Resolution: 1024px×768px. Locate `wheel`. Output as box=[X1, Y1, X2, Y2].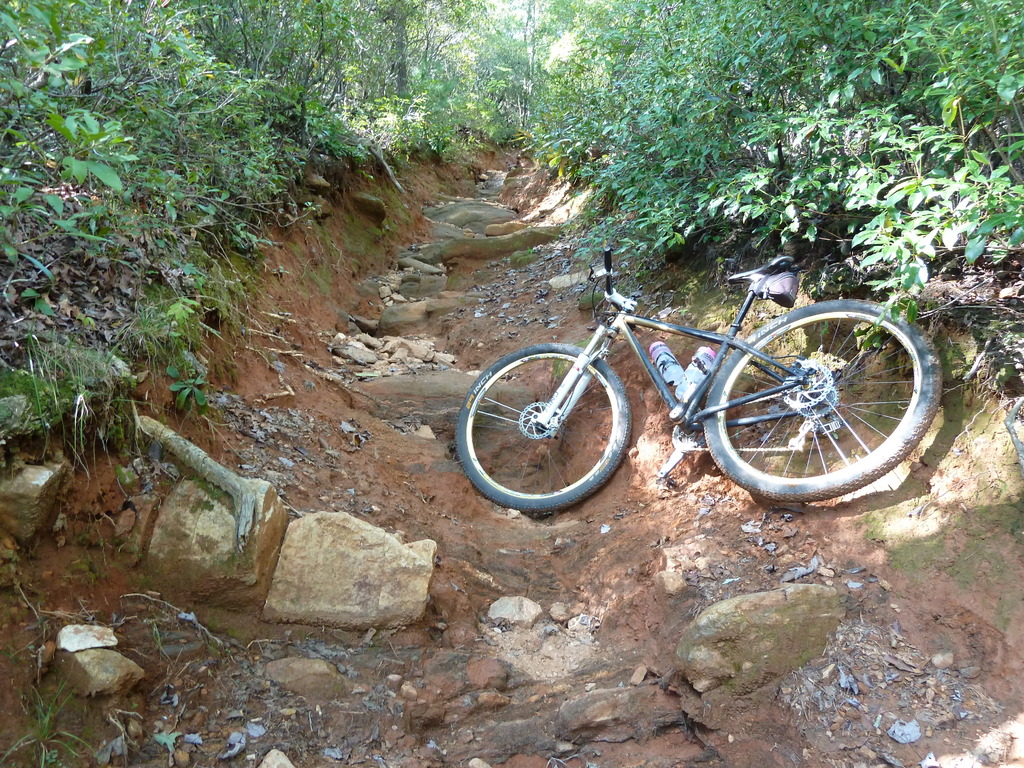
box=[458, 339, 639, 514].
